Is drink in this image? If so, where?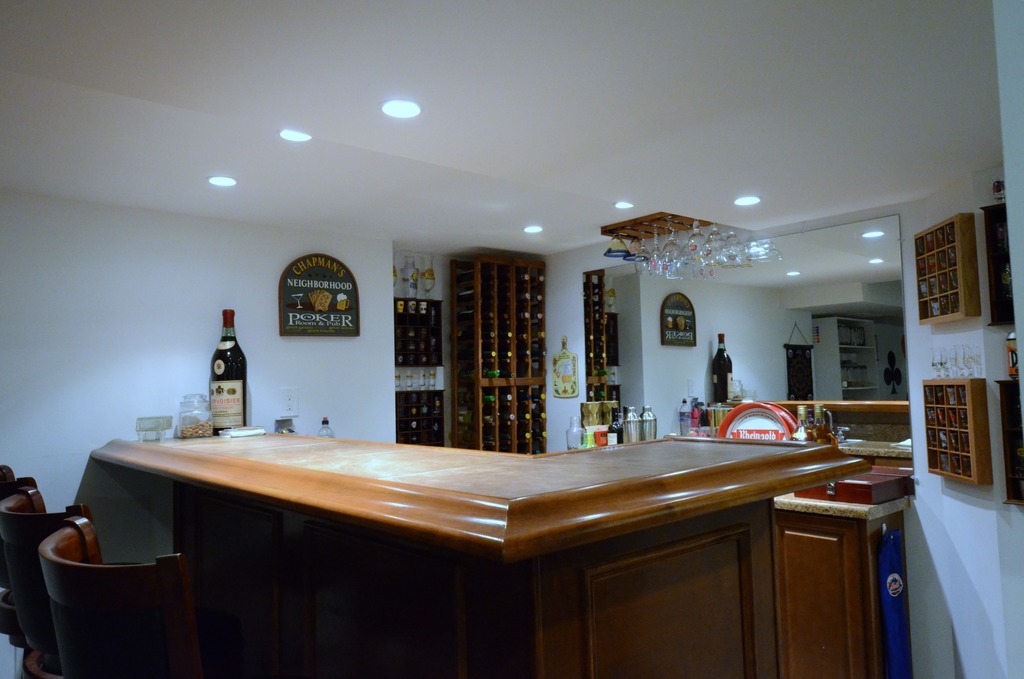
Yes, at x1=711 y1=334 x2=733 y2=402.
